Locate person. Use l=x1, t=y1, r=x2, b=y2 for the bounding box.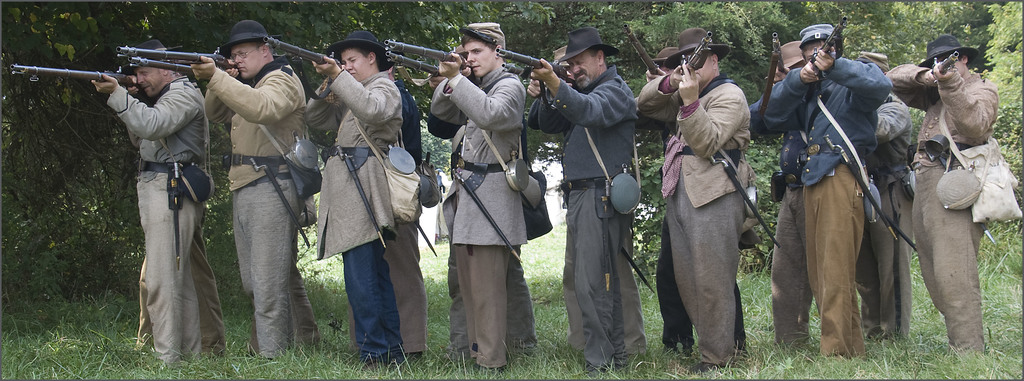
l=89, t=41, r=202, b=358.
